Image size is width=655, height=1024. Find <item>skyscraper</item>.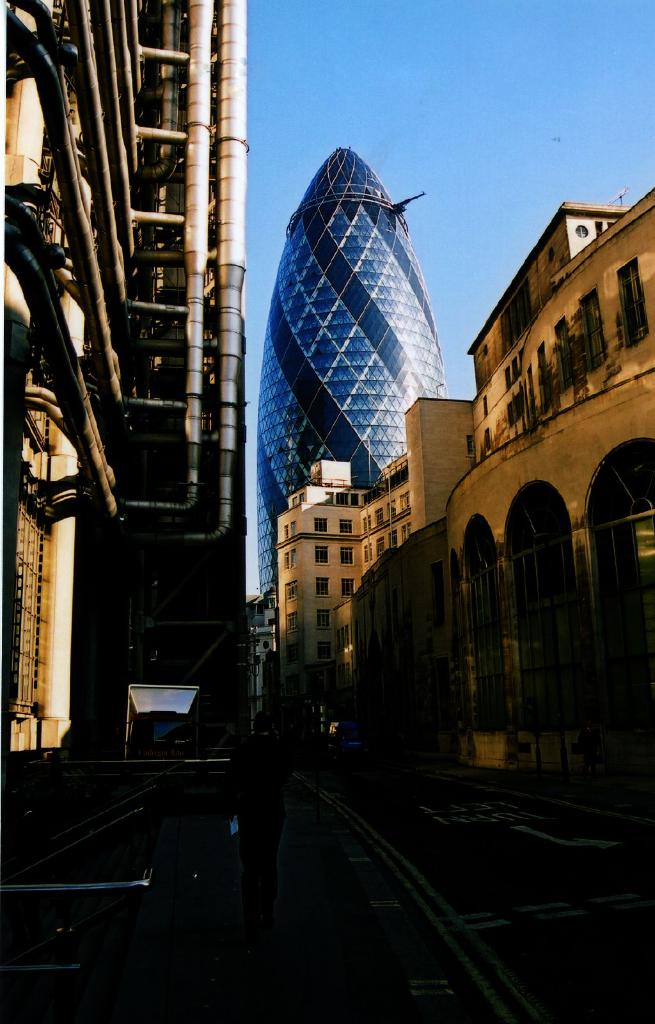
<box>252,145,488,573</box>.
